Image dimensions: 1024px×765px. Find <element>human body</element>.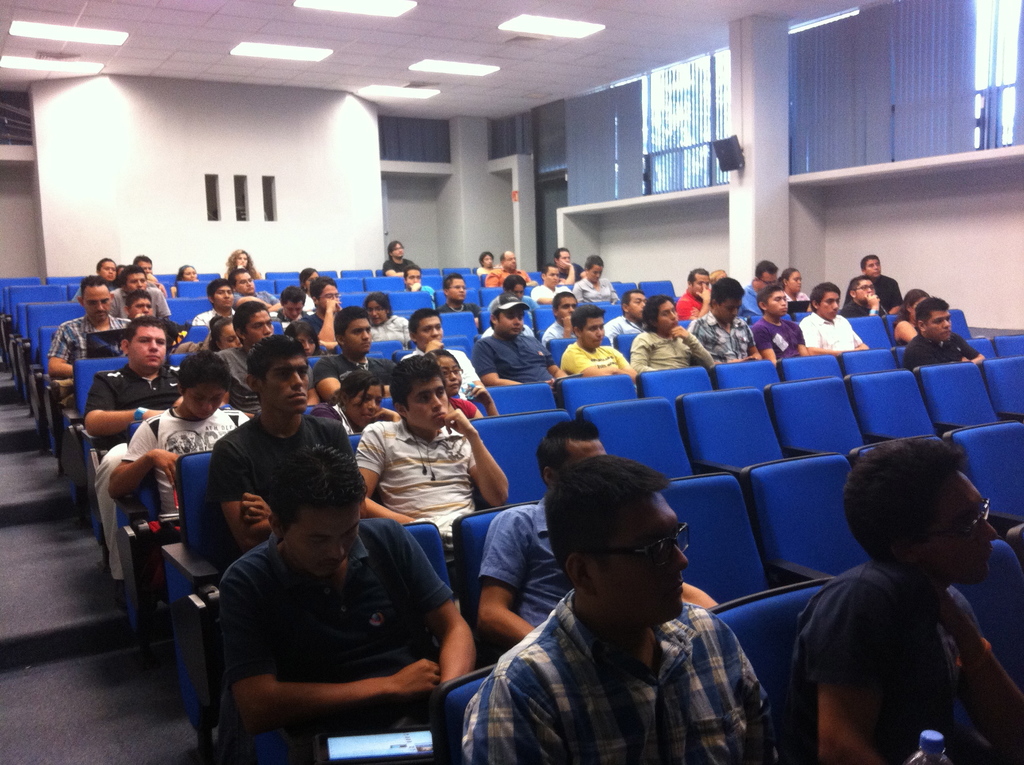
(x1=555, y1=345, x2=637, y2=389).
